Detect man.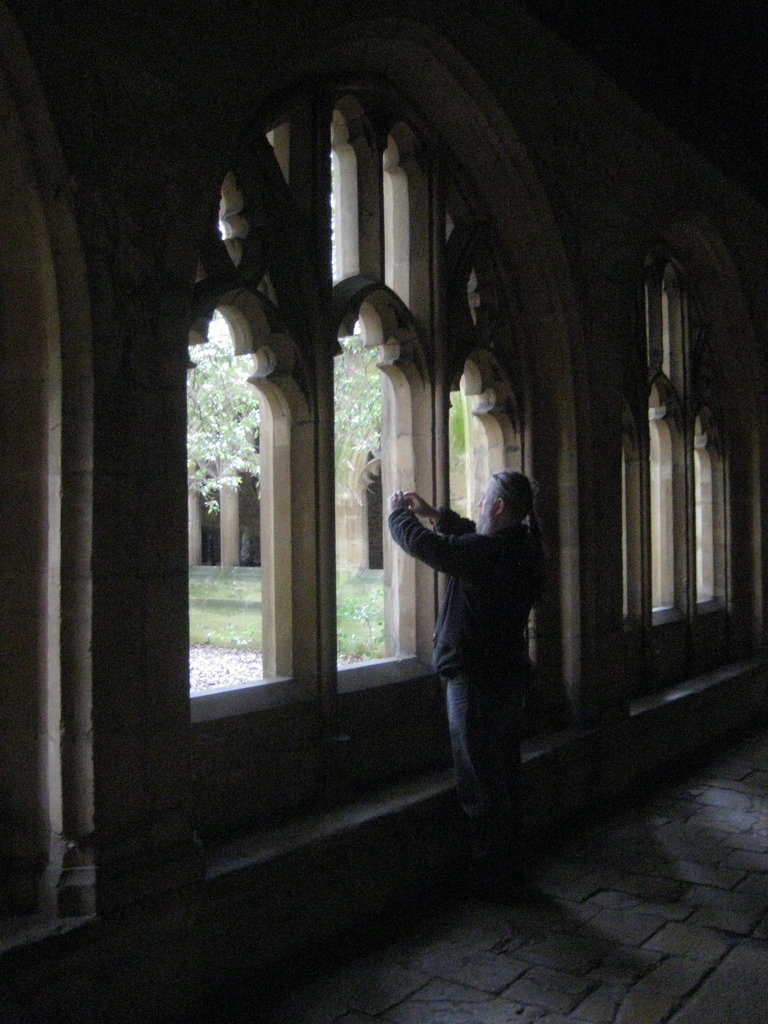
Detected at crop(385, 442, 569, 836).
